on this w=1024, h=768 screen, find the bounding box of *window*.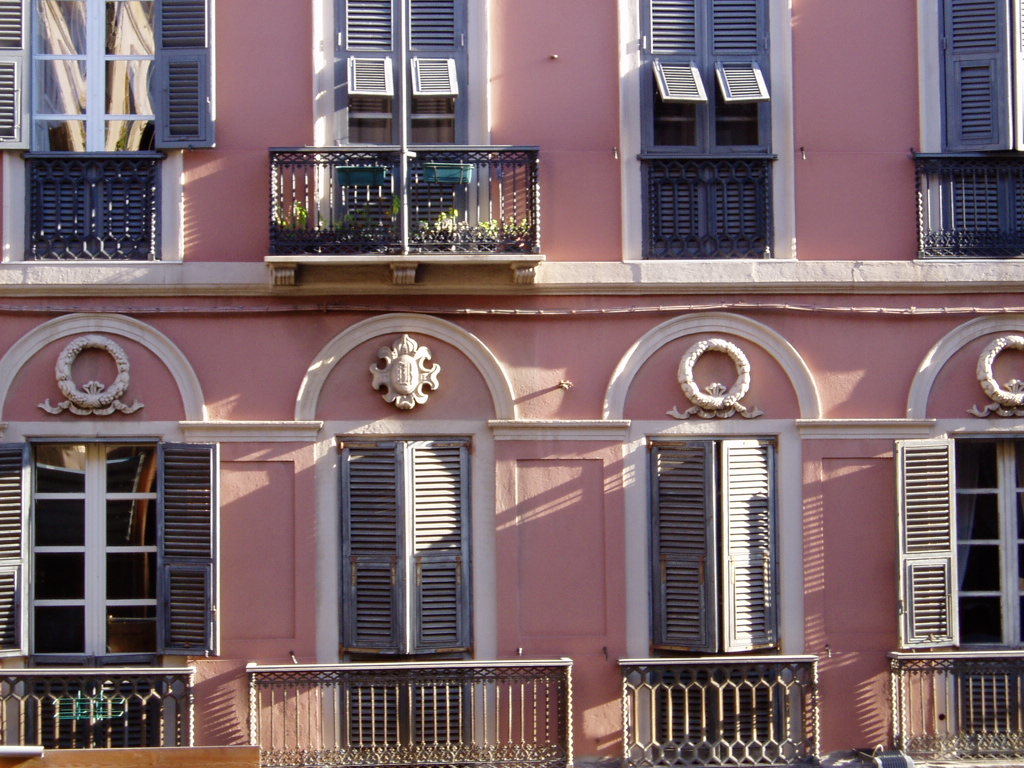
Bounding box: select_region(646, 440, 789, 664).
